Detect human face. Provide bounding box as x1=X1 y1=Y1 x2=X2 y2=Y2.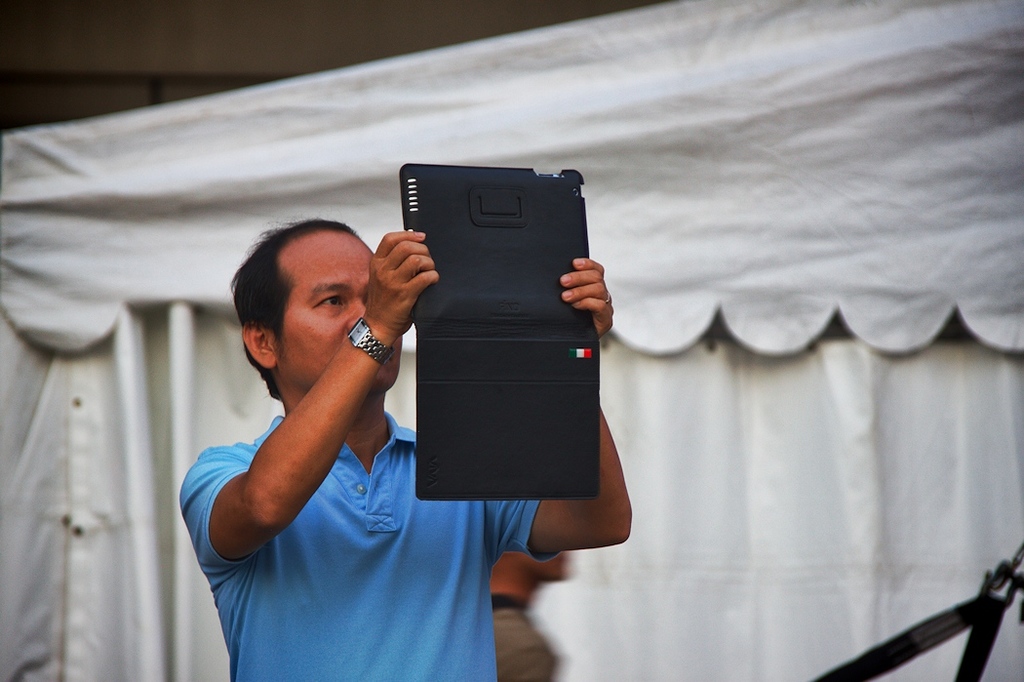
x1=278 y1=229 x2=408 y2=398.
